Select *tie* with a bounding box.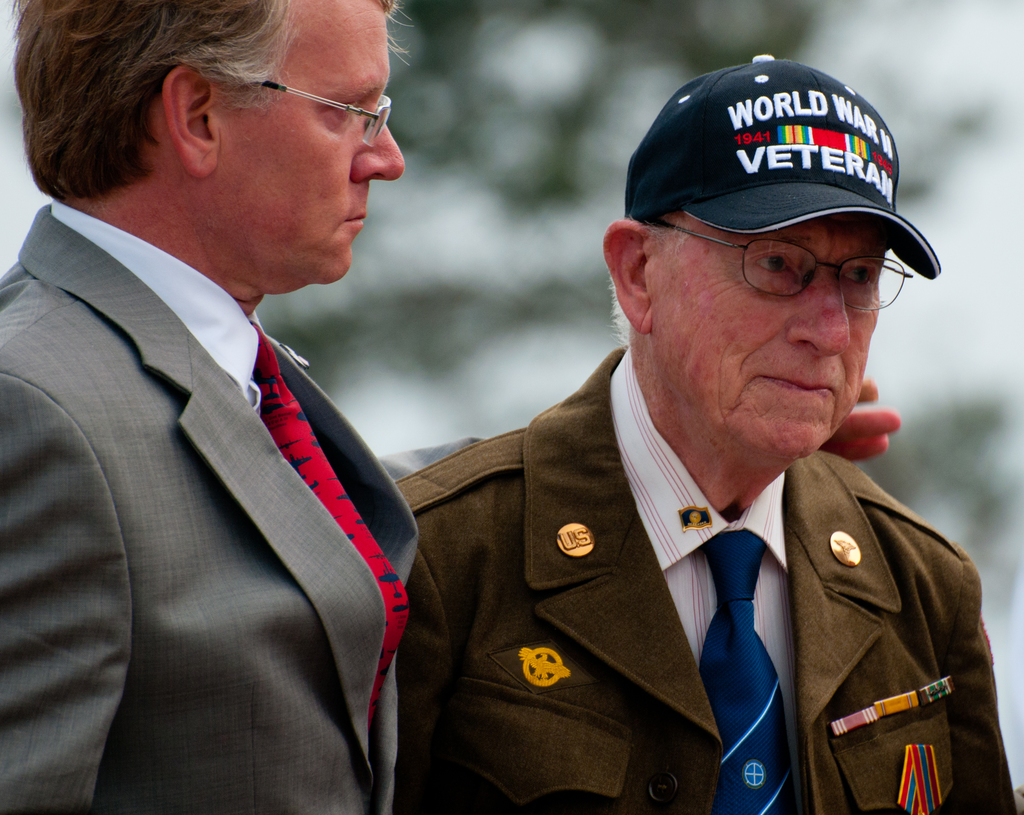
BBox(698, 531, 804, 814).
